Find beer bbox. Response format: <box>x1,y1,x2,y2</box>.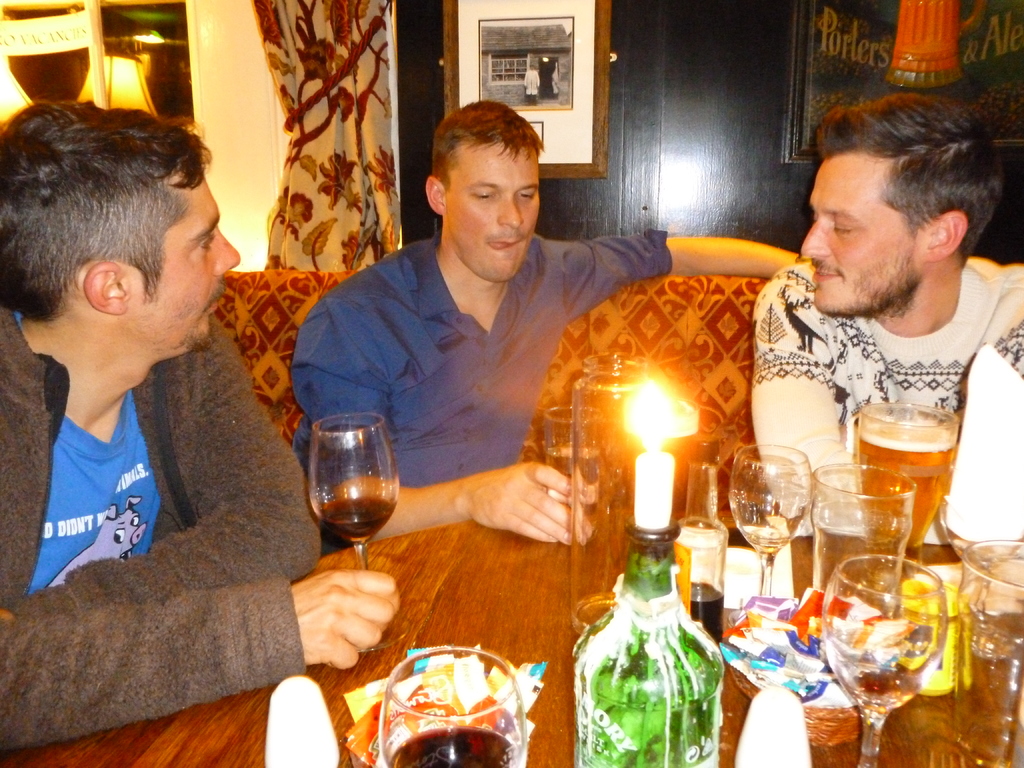
<box>731,433,806,616</box>.
